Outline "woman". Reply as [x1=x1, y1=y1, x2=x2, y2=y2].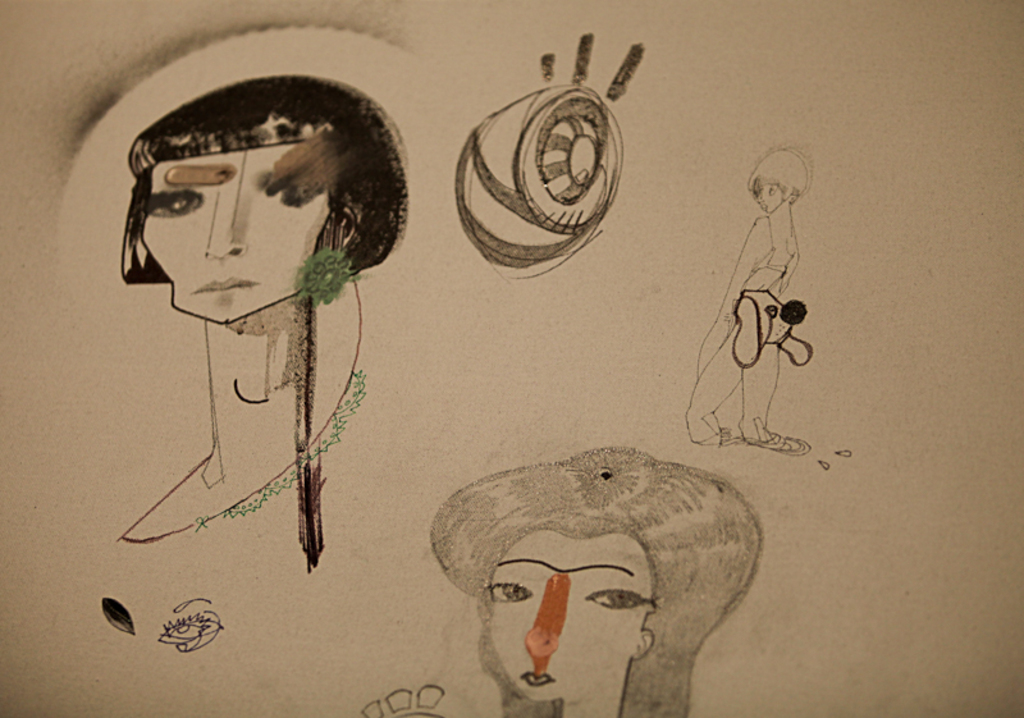
[x1=364, y1=451, x2=755, y2=717].
